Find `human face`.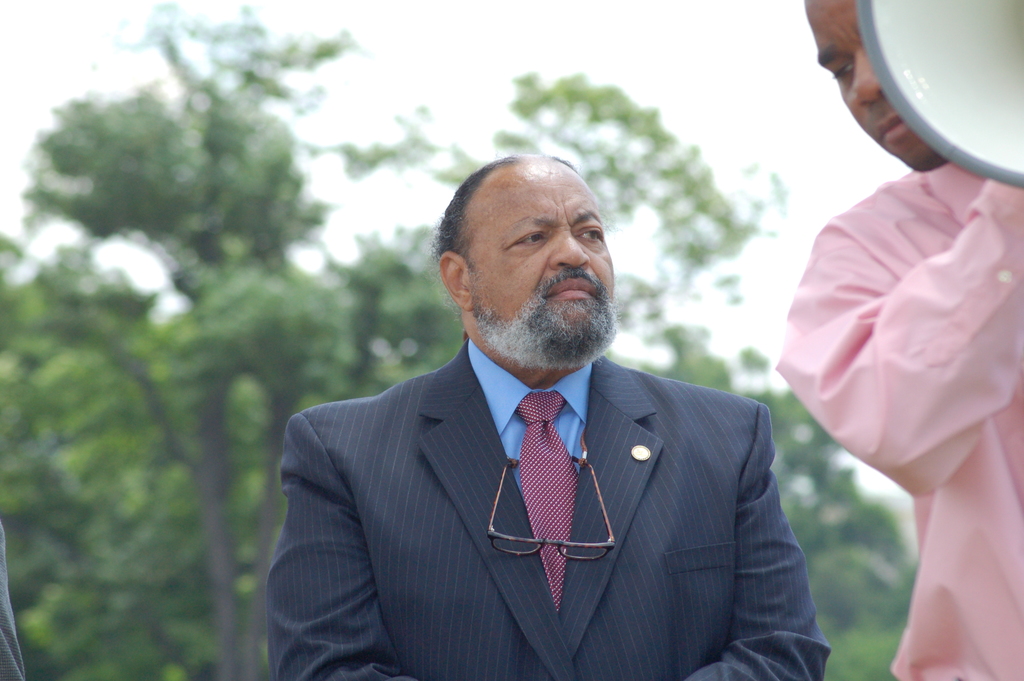
x1=459 y1=161 x2=614 y2=365.
